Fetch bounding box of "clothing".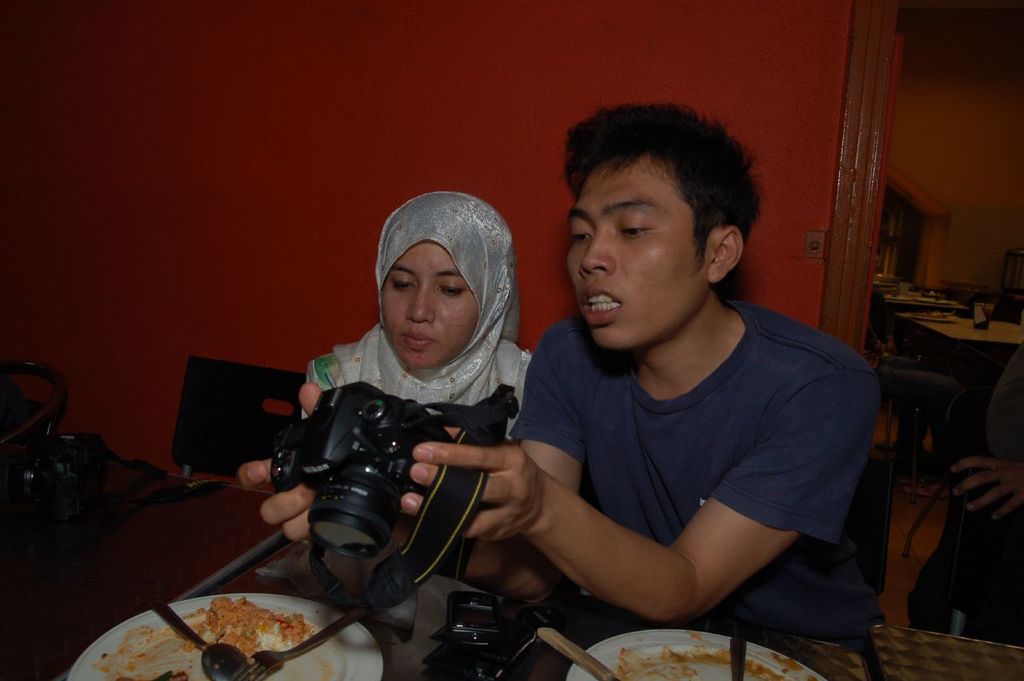
Bbox: 476,270,854,646.
